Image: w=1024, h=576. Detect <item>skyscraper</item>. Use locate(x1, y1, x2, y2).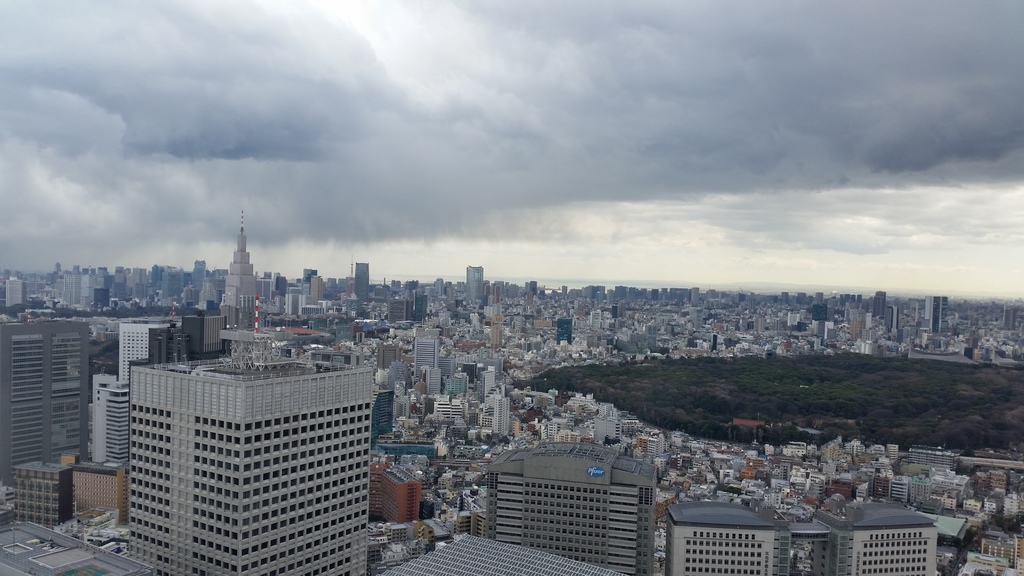
locate(193, 259, 204, 292).
